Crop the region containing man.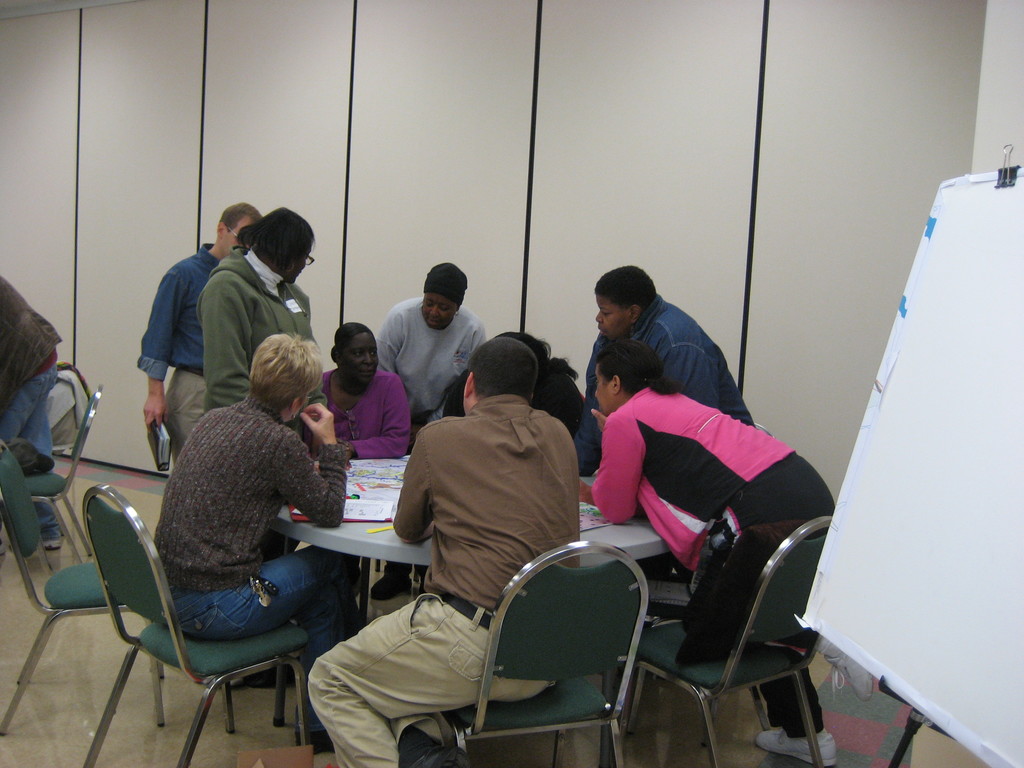
Crop region: [x1=154, y1=334, x2=363, y2=760].
